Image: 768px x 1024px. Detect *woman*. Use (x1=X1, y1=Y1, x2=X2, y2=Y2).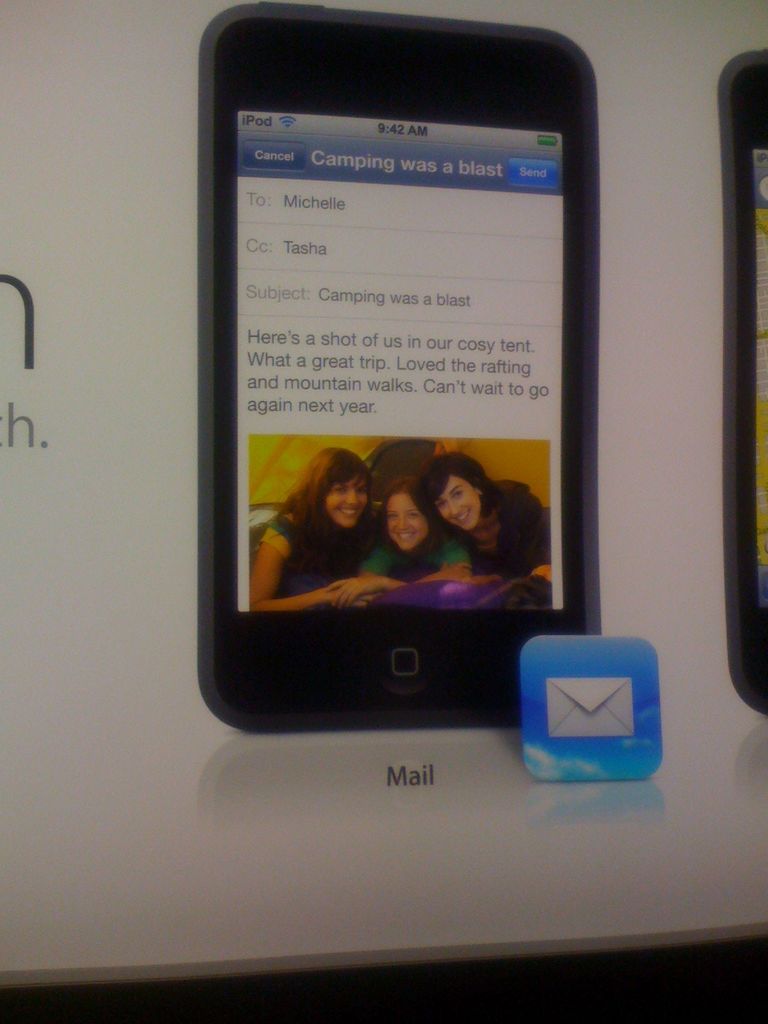
(x1=239, y1=448, x2=394, y2=611).
